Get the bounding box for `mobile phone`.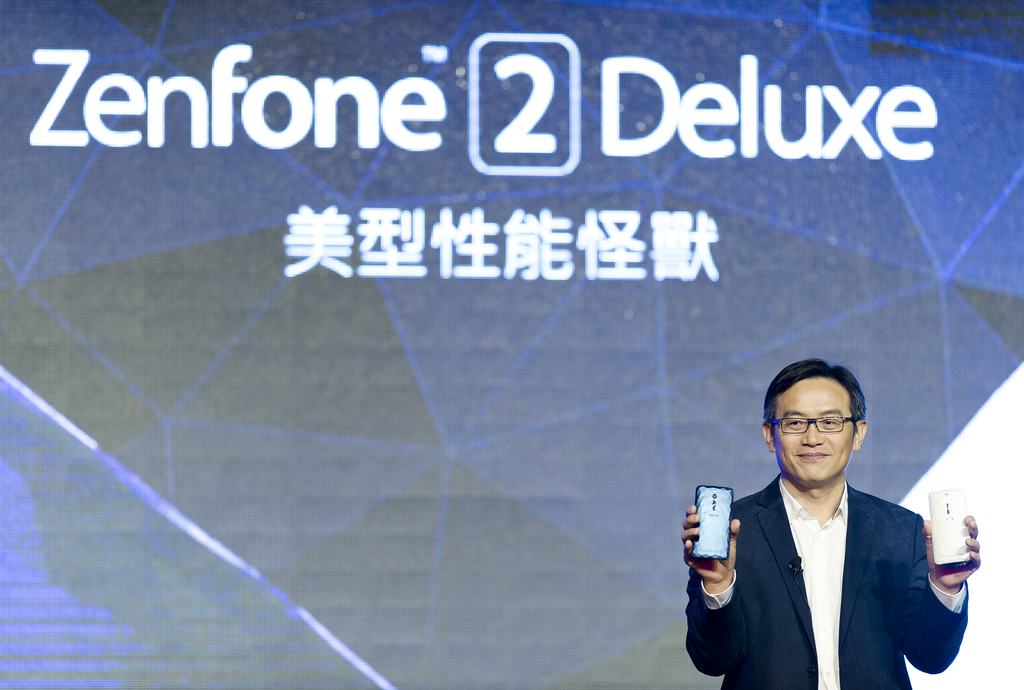
925:489:974:566.
